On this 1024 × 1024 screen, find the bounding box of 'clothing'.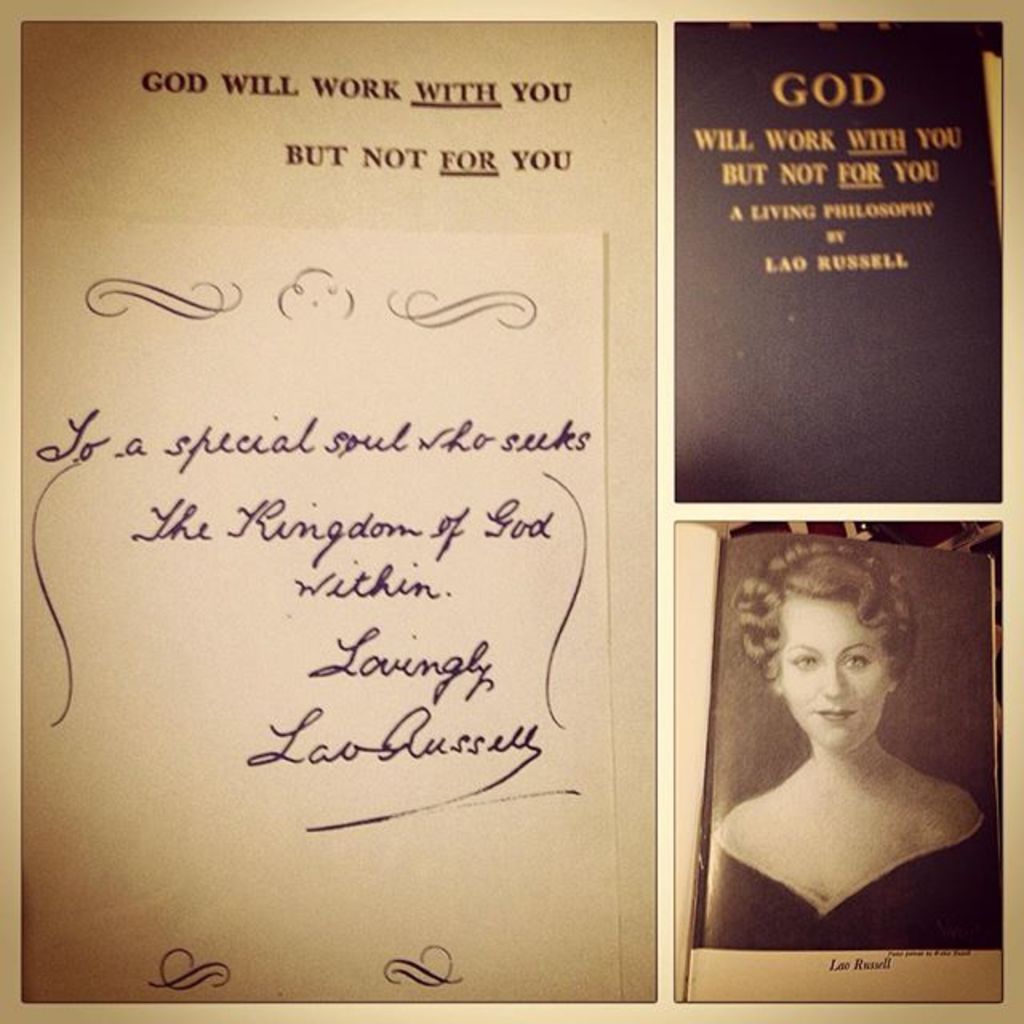
Bounding box: 704/808/994/955.
